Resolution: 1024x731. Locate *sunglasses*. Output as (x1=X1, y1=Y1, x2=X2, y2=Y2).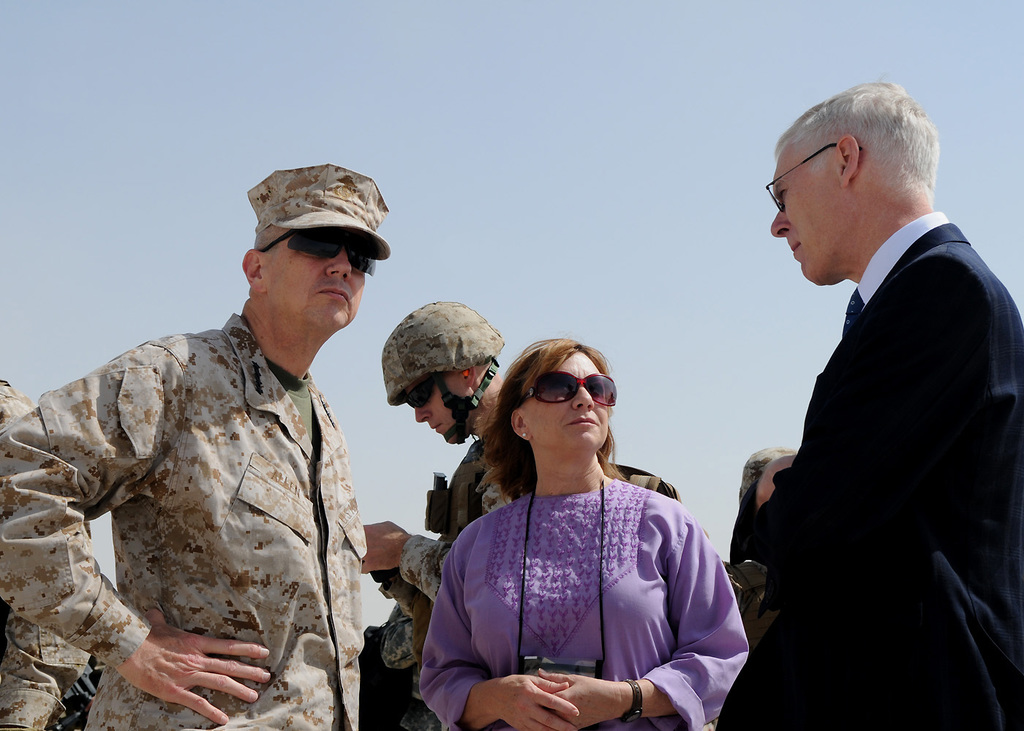
(x1=516, y1=372, x2=615, y2=406).
